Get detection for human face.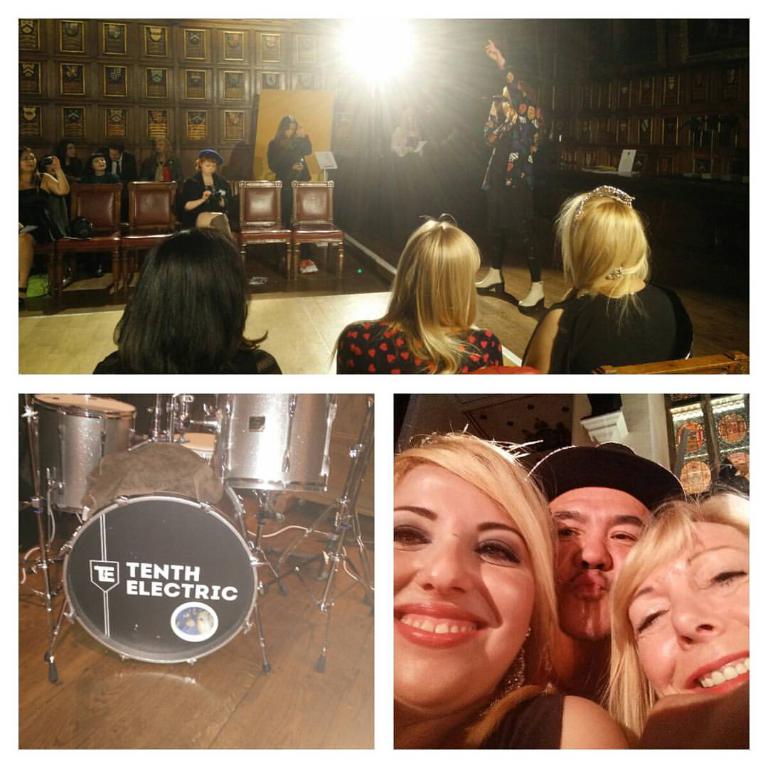
Detection: select_region(94, 152, 102, 174).
